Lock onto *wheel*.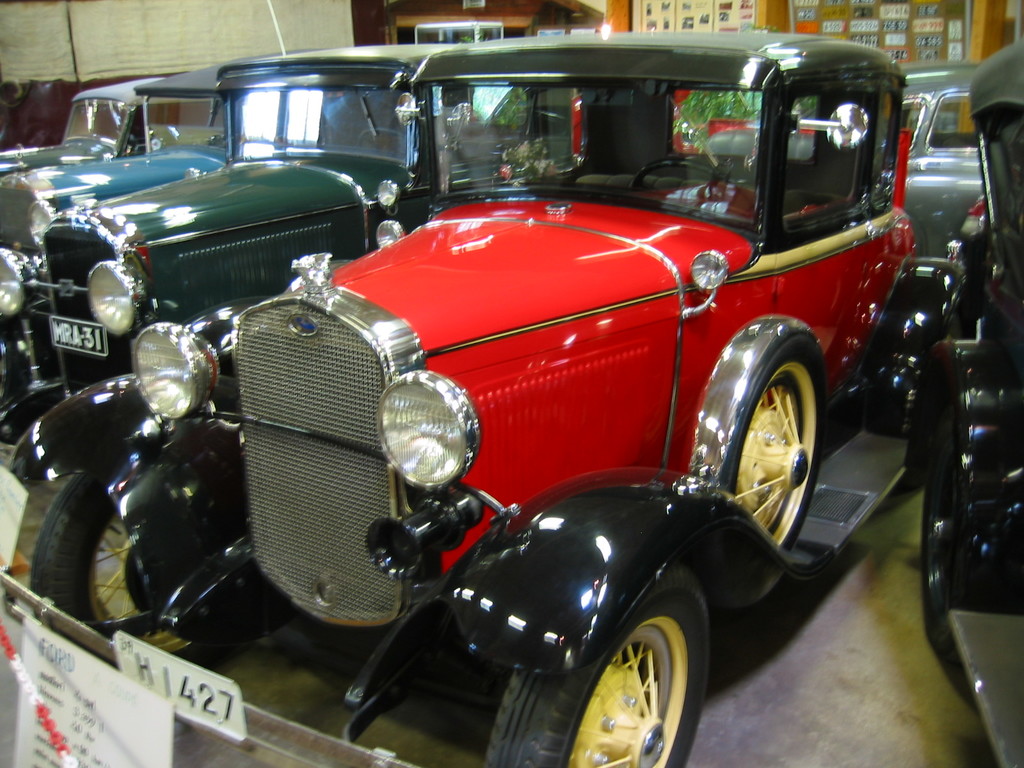
Locked: [35, 463, 218, 669].
